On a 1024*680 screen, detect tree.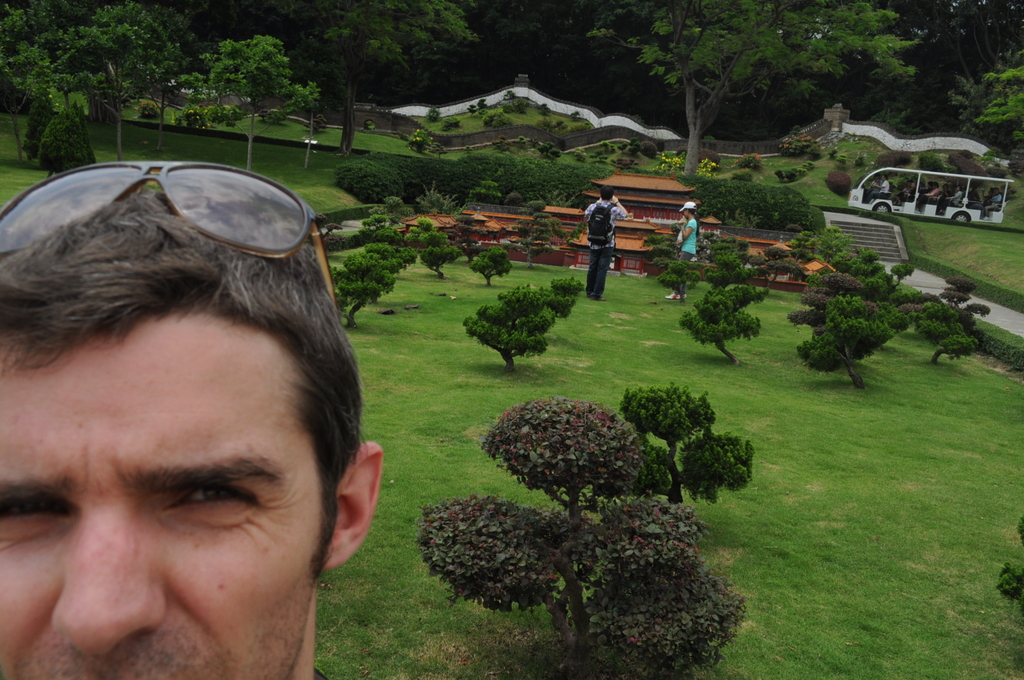
22:85:54:156.
